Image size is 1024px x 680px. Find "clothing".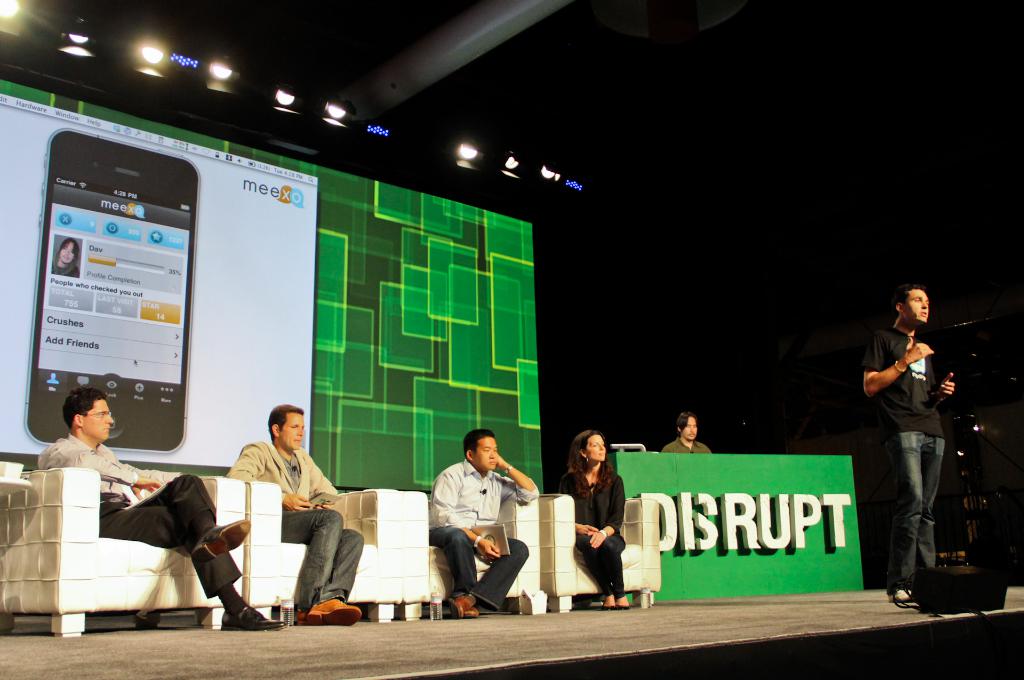
38,433,244,597.
